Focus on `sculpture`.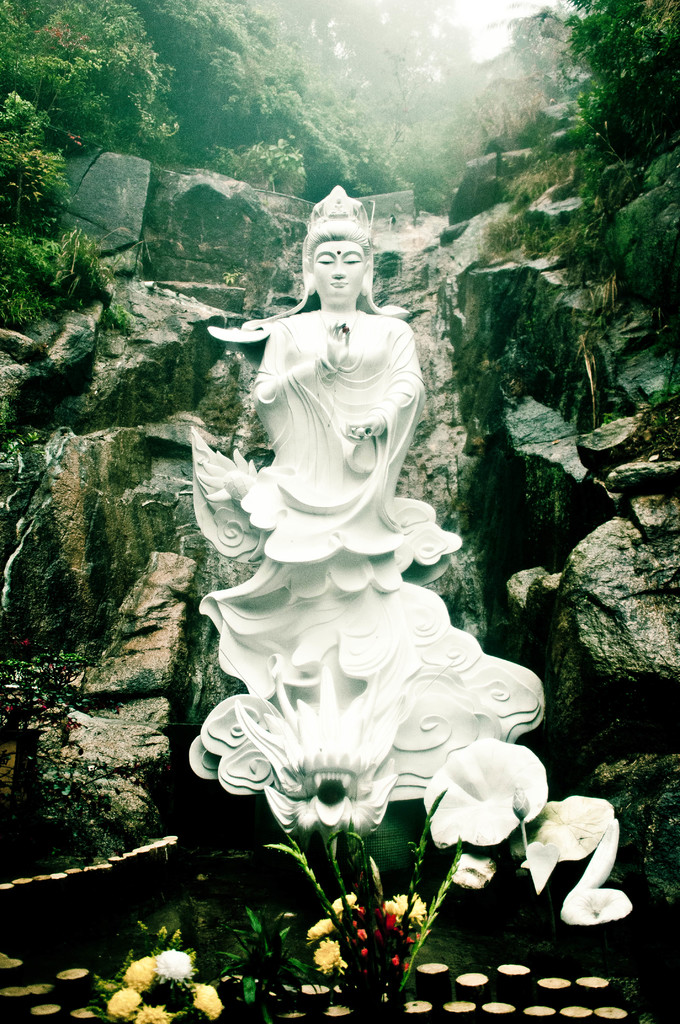
Focused at {"left": 189, "top": 198, "right": 555, "bottom": 907}.
